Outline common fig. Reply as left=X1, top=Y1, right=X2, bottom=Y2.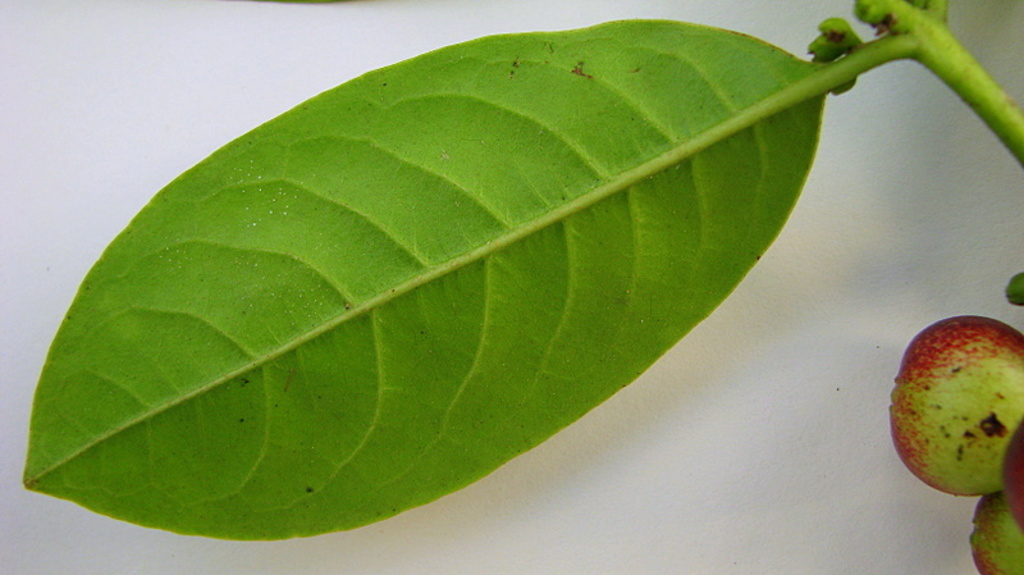
left=997, top=423, right=1023, bottom=524.
